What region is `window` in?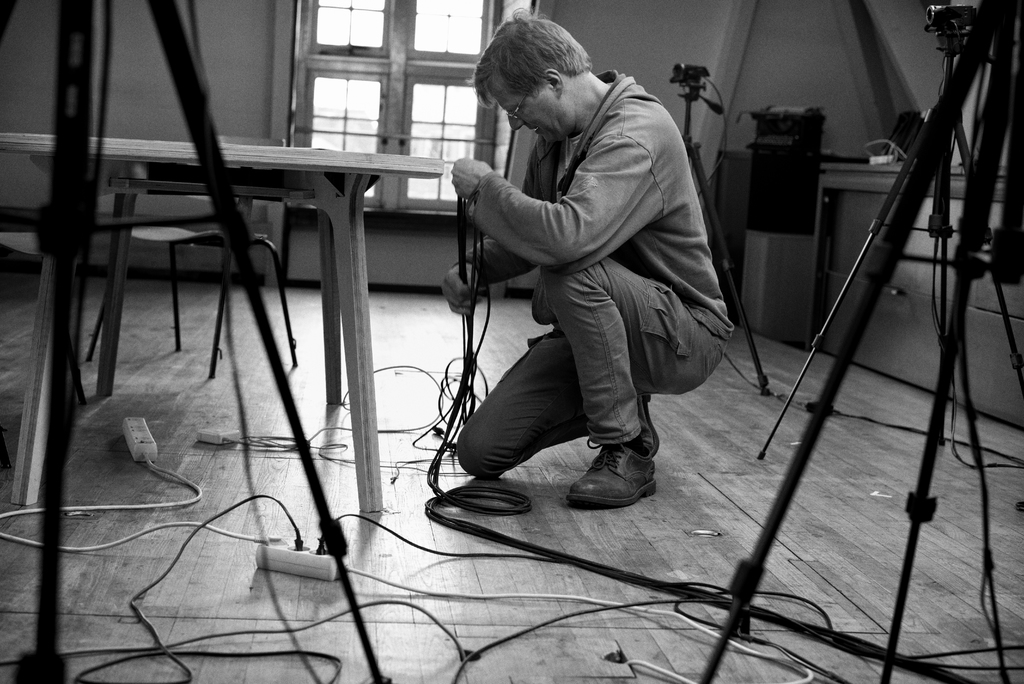
rect(278, 0, 552, 216).
